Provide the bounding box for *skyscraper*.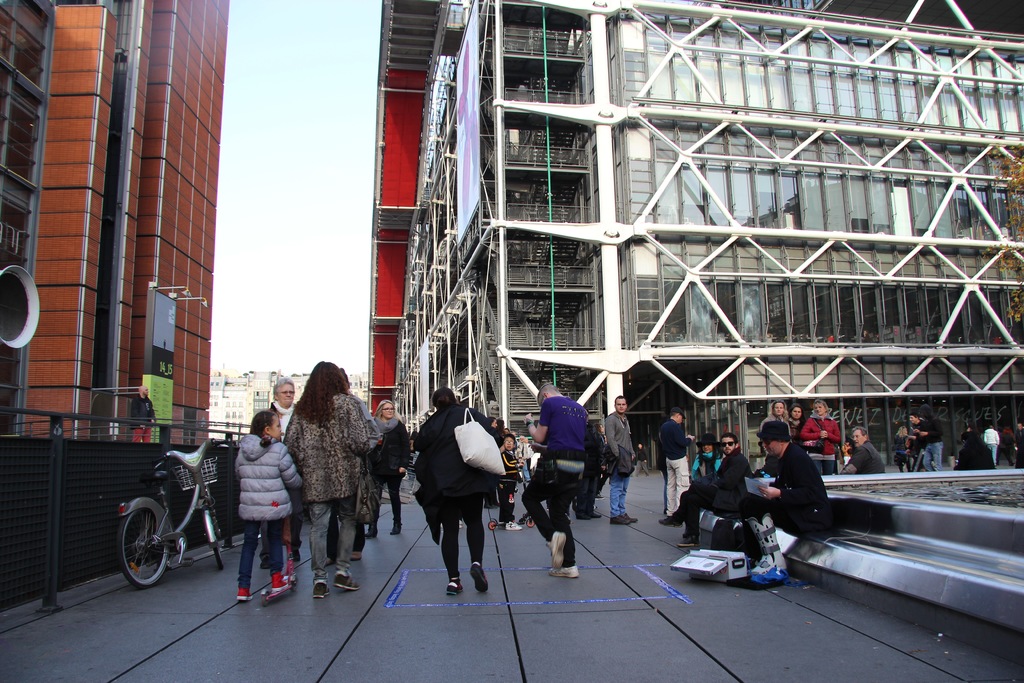
bbox=(40, 0, 218, 439).
